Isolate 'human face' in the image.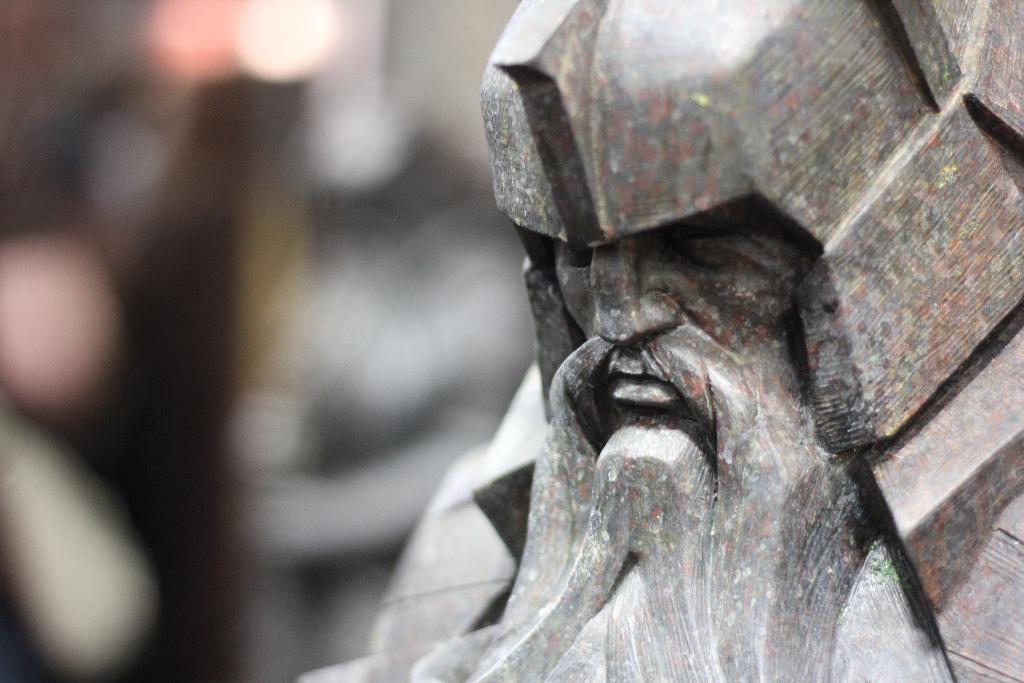
Isolated region: select_region(558, 208, 811, 574).
